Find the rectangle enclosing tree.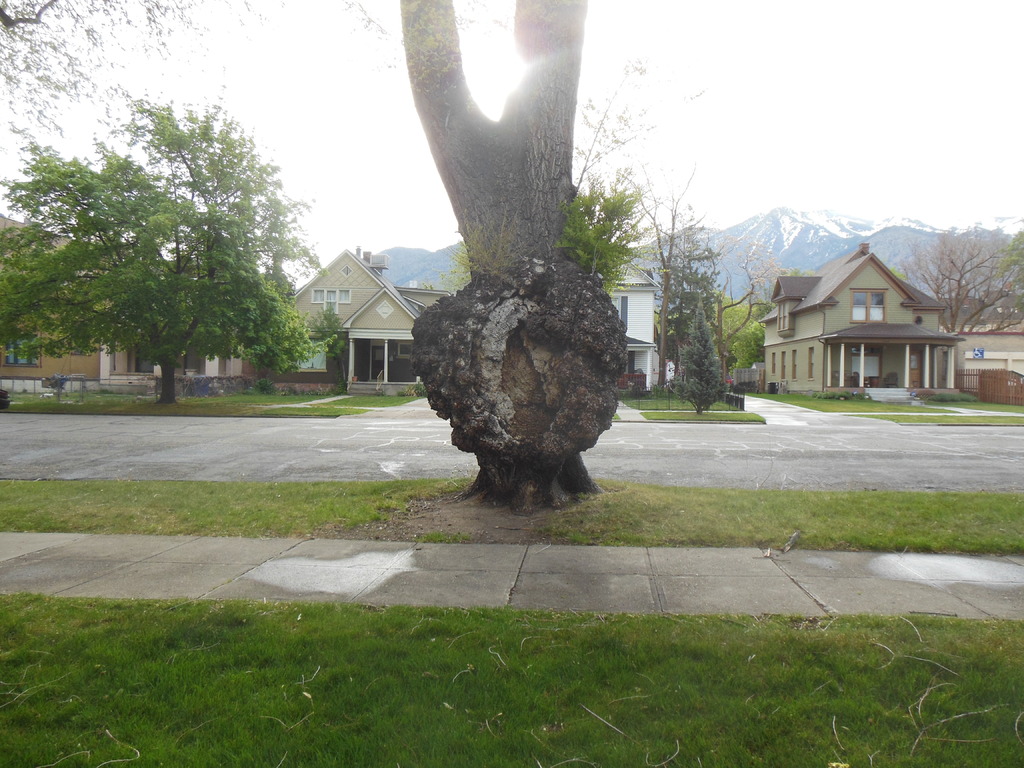
x1=3, y1=221, x2=64, y2=359.
